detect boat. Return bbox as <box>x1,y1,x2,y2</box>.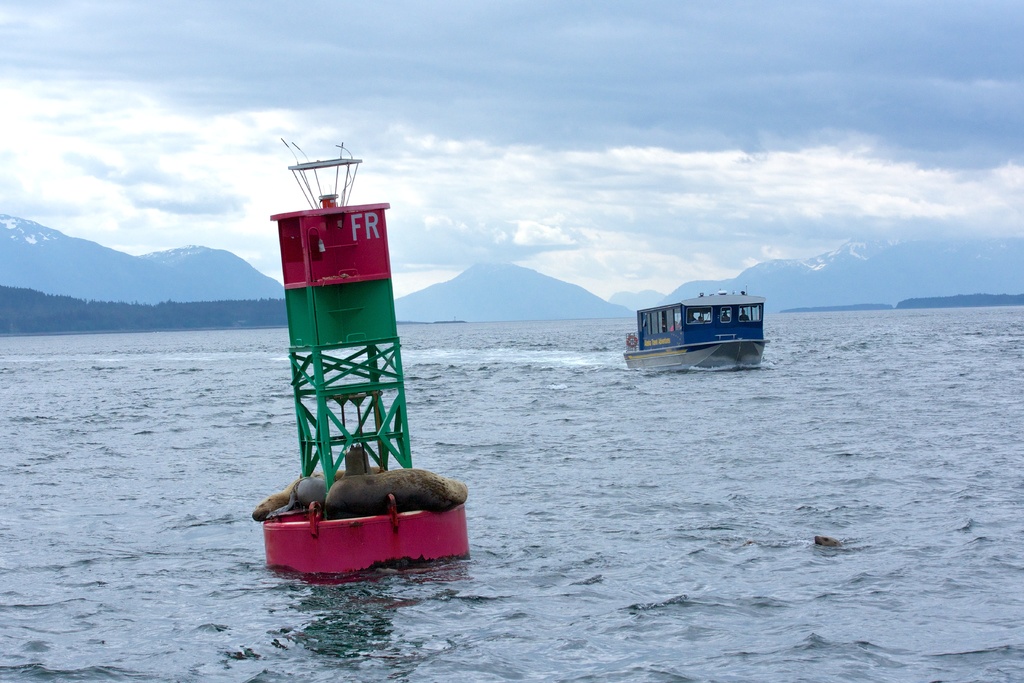
<box>613,270,783,374</box>.
